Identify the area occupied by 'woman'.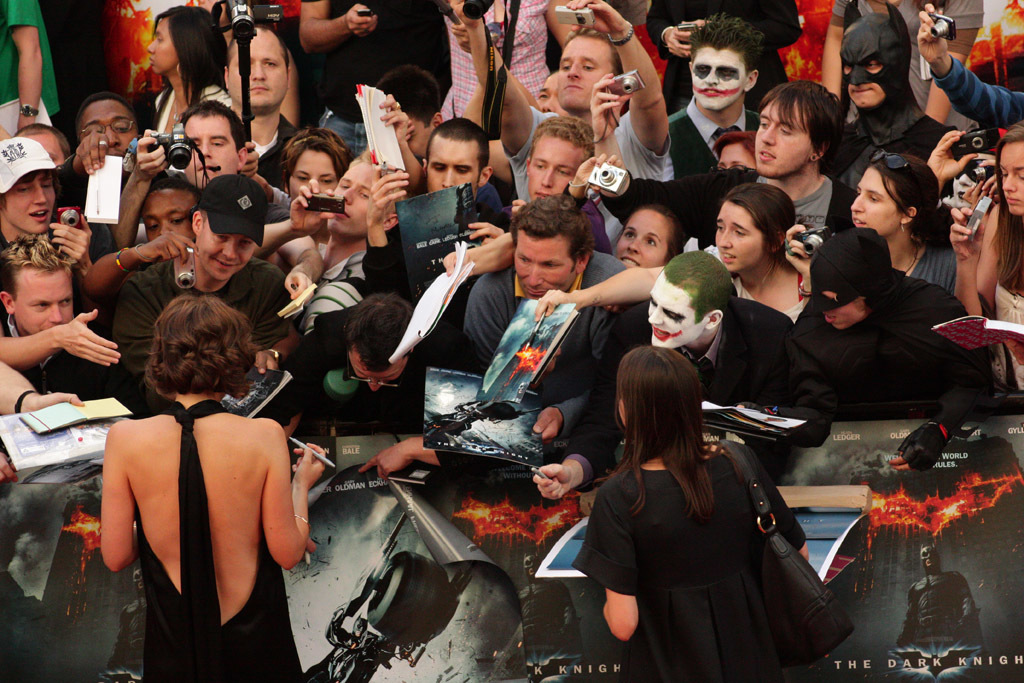
Area: x1=96, y1=240, x2=313, y2=680.
